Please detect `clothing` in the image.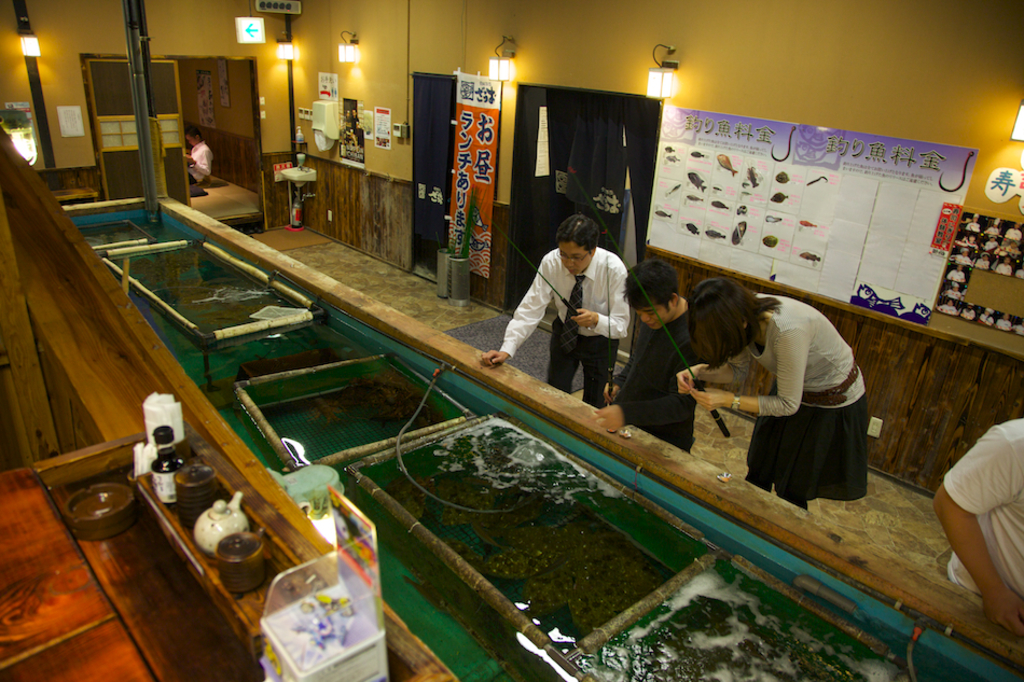
{"left": 748, "top": 305, "right": 882, "bottom": 512}.
